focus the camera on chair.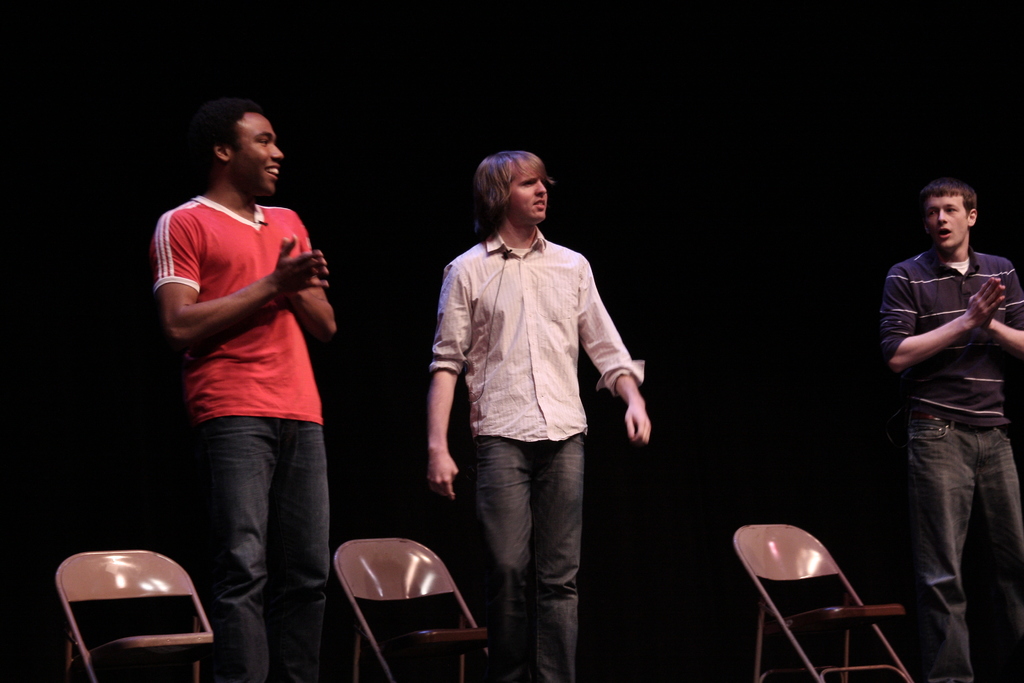
Focus region: 746:515:932:673.
